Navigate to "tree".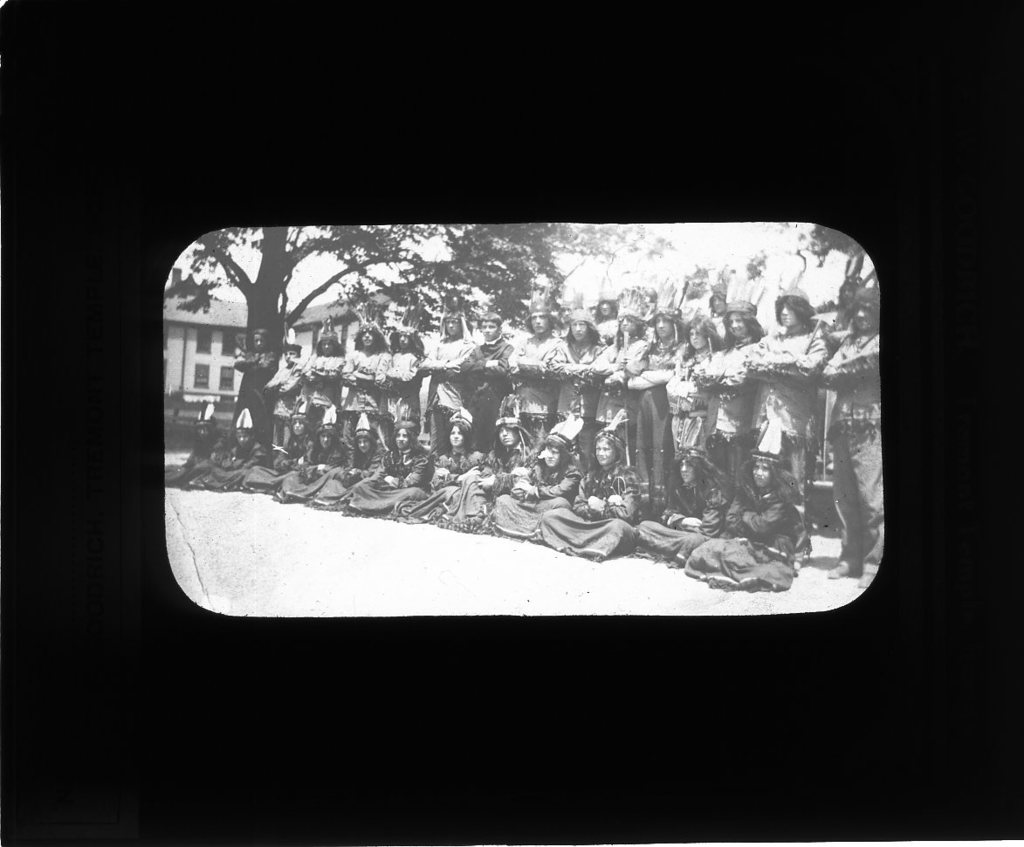
Navigation target: 162,218,676,466.
